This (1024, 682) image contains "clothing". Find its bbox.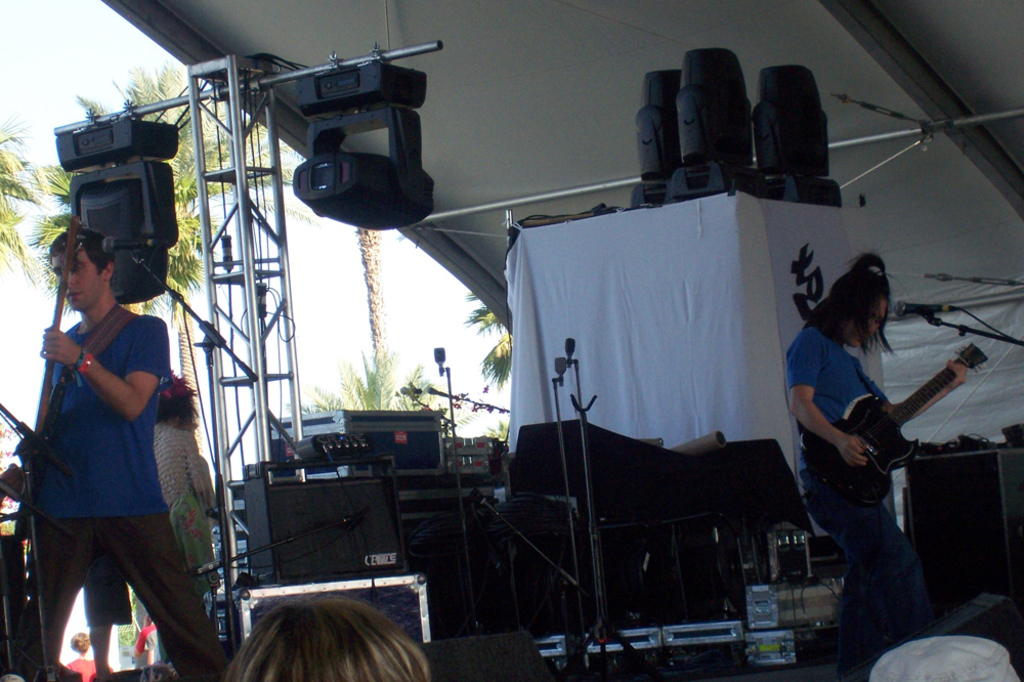
BBox(787, 326, 926, 644).
